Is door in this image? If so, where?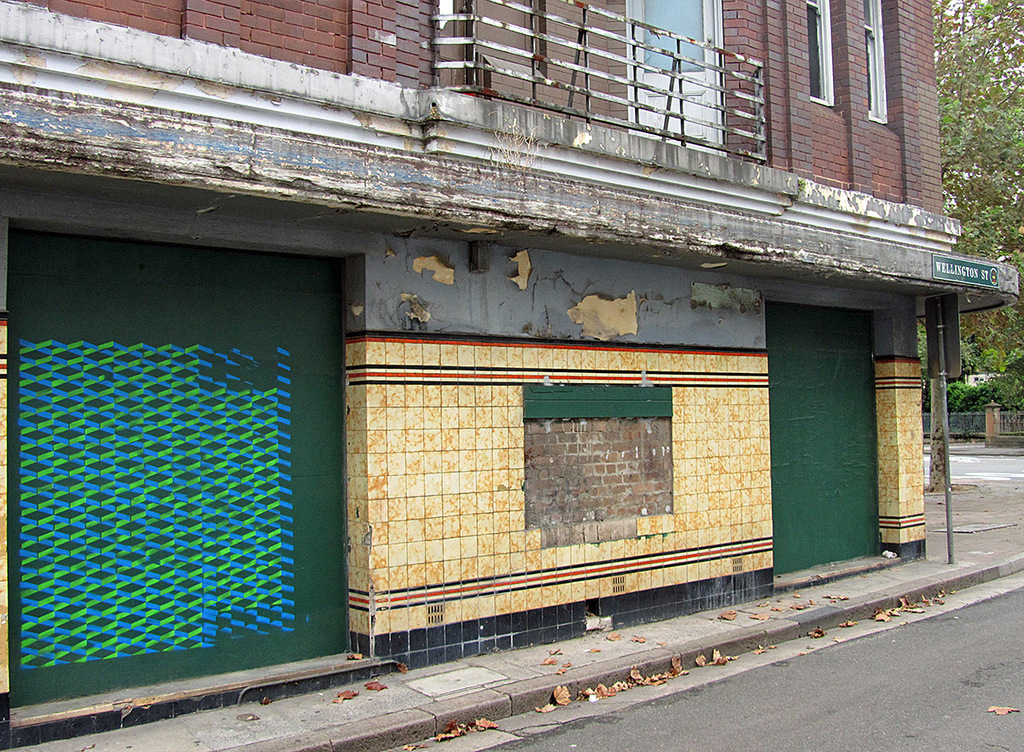
Yes, at (31, 199, 356, 723).
